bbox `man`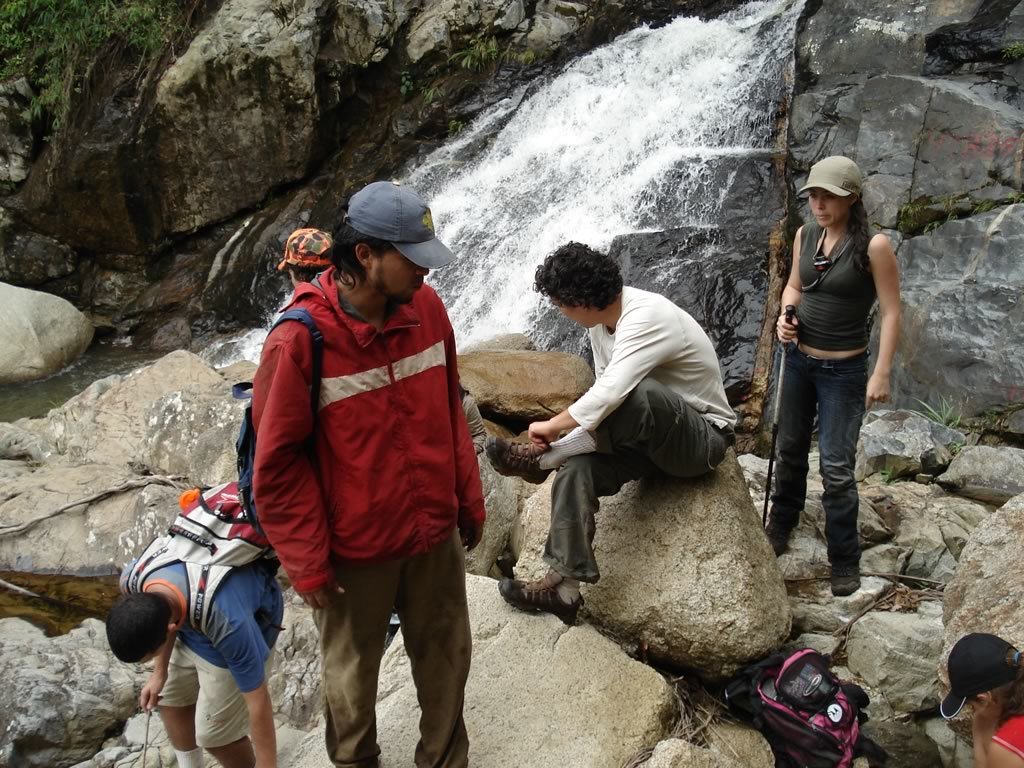
106:480:285:767
